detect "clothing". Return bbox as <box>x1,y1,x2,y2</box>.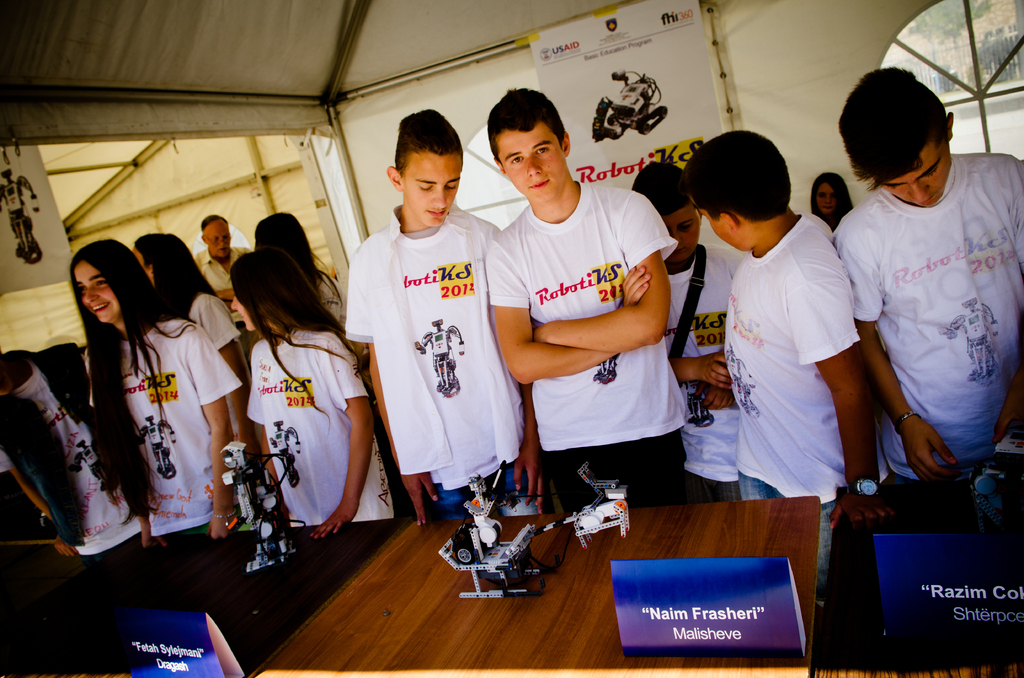
<box>175,296,260,456</box>.
